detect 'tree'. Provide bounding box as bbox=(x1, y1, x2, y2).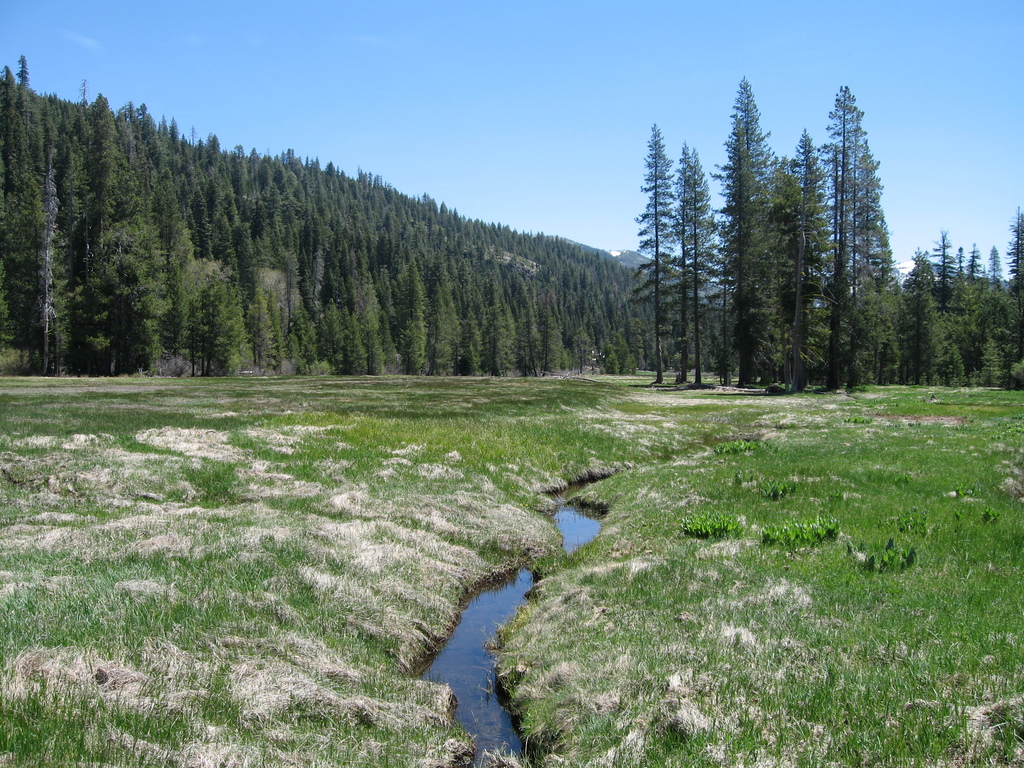
bbox=(905, 245, 940, 379).
